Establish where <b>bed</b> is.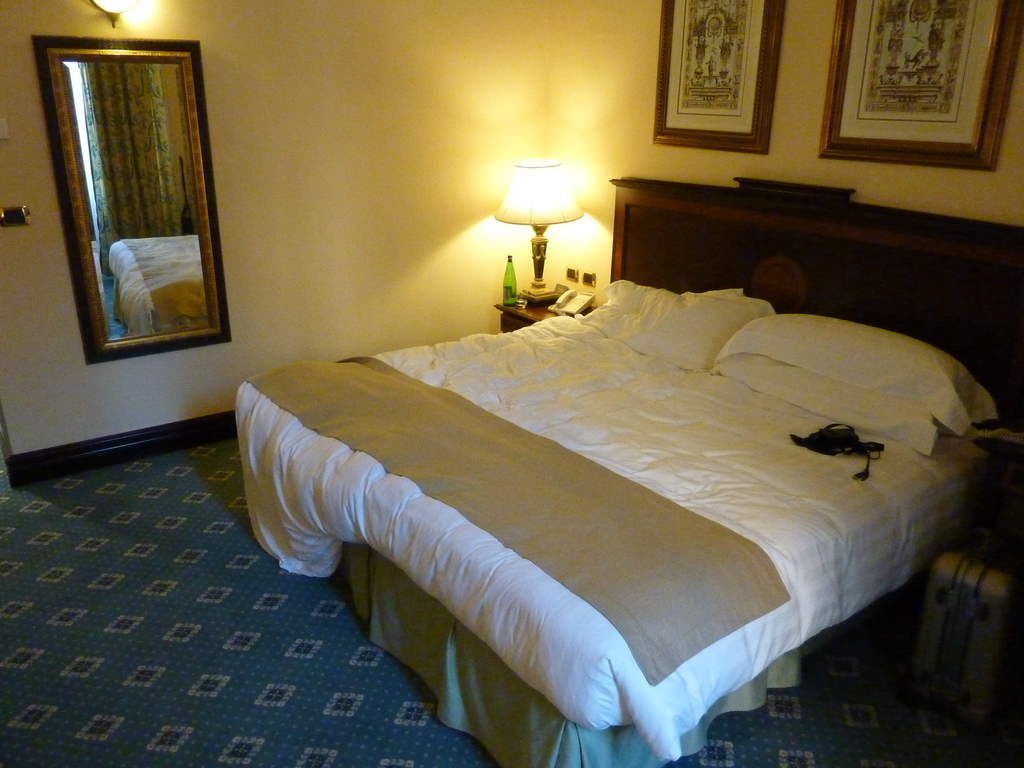
Established at rect(236, 168, 1007, 753).
